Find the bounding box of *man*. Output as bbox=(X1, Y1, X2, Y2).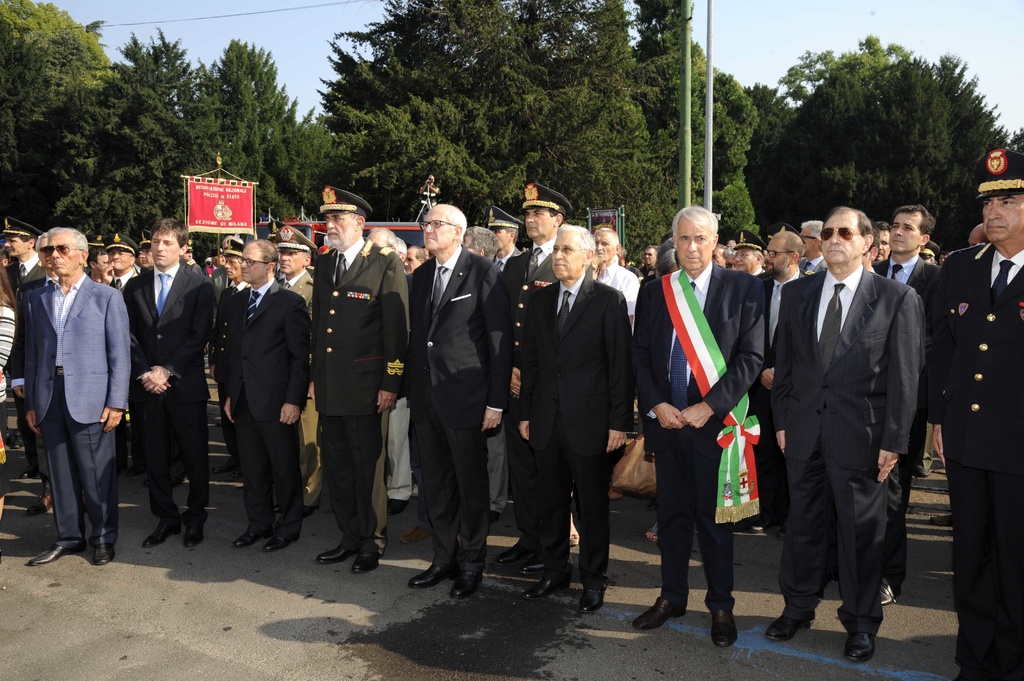
bbox=(512, 225, 633, 611).
